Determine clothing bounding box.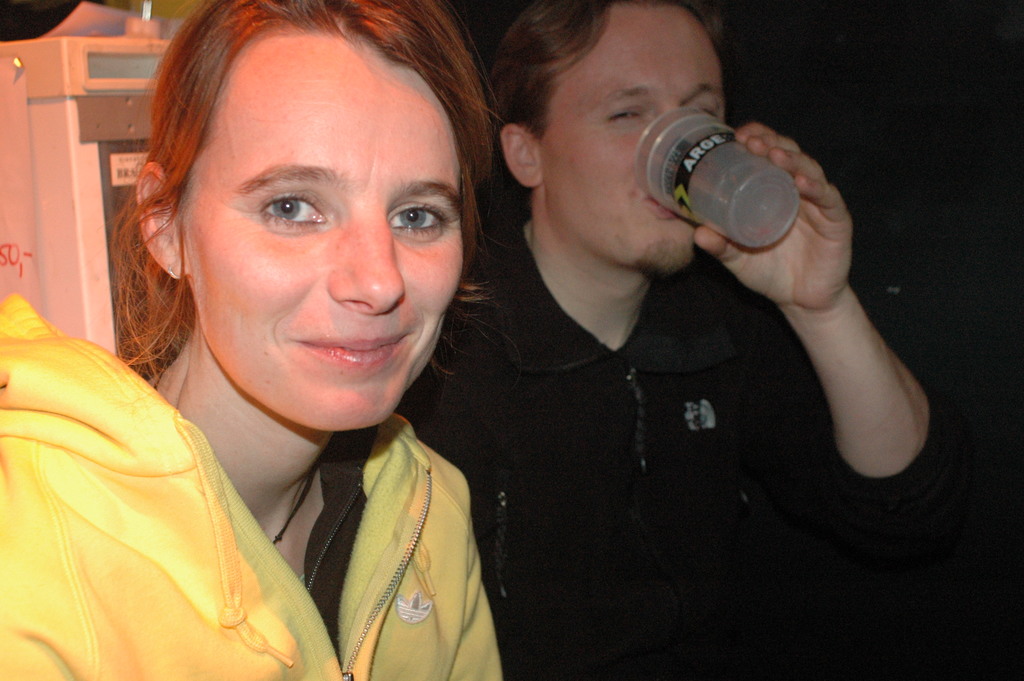
Determined: BBox(395, 209, 1023, 680).
